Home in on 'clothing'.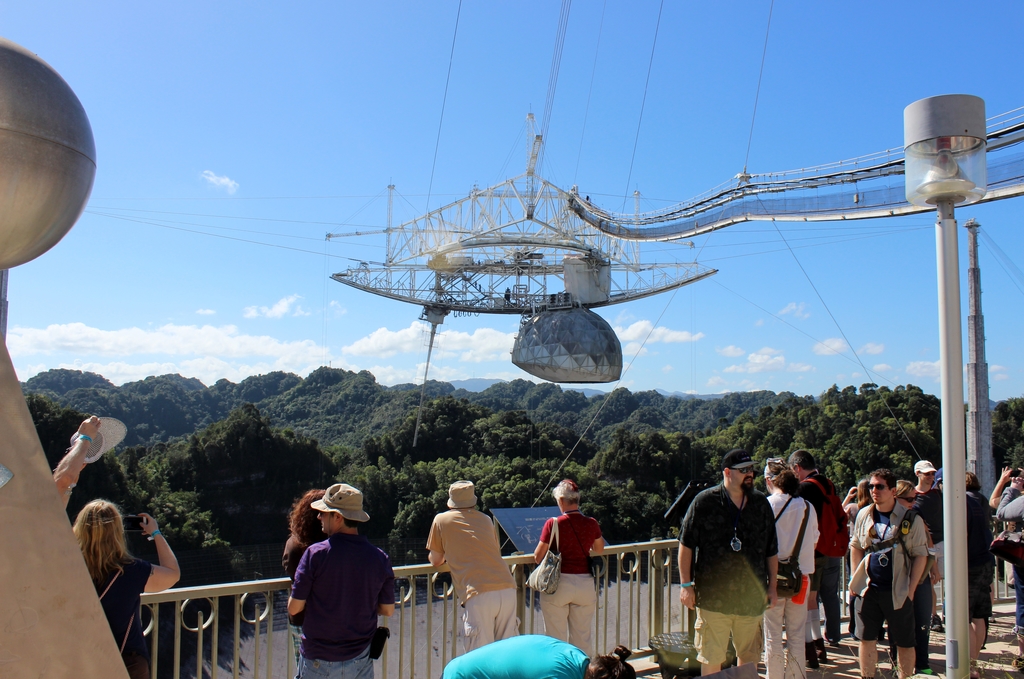
Homed in at (849,506,925,644).
